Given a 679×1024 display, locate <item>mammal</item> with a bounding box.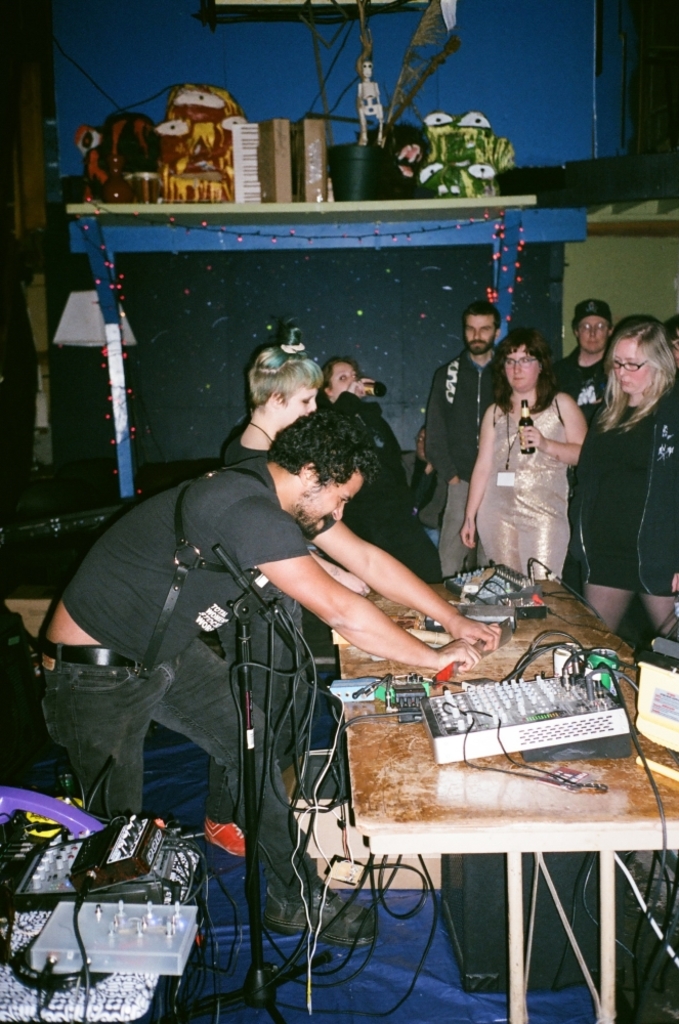
Located: 28 397 499 949.
